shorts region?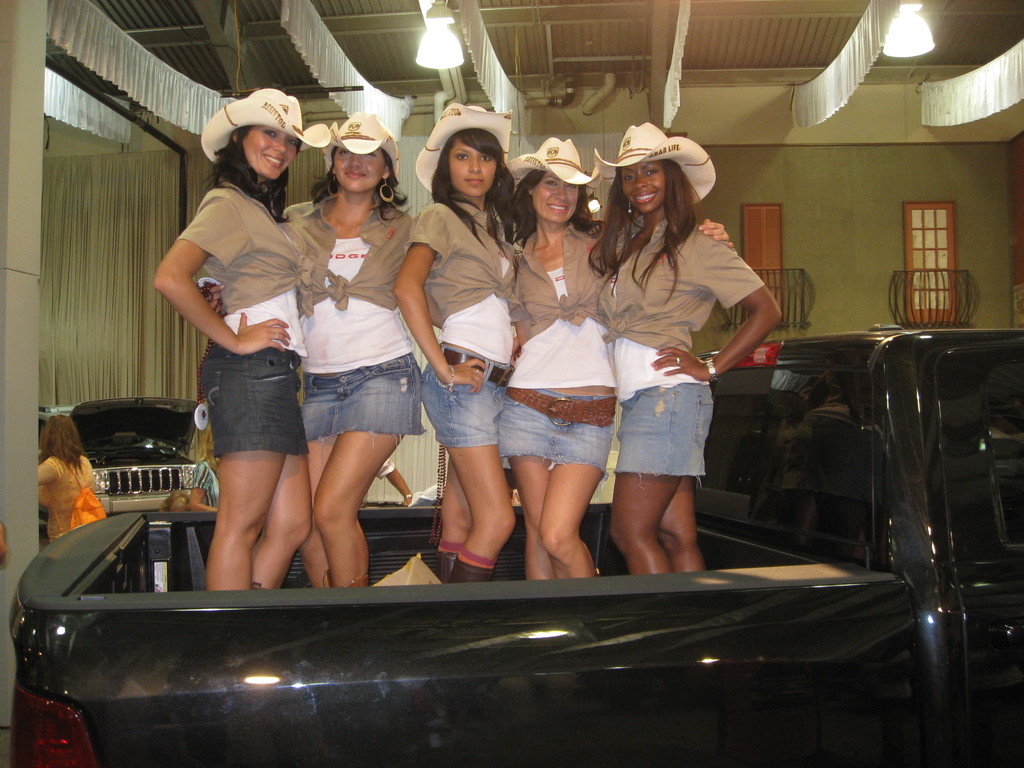
locate(612, 383, 709, 491)
